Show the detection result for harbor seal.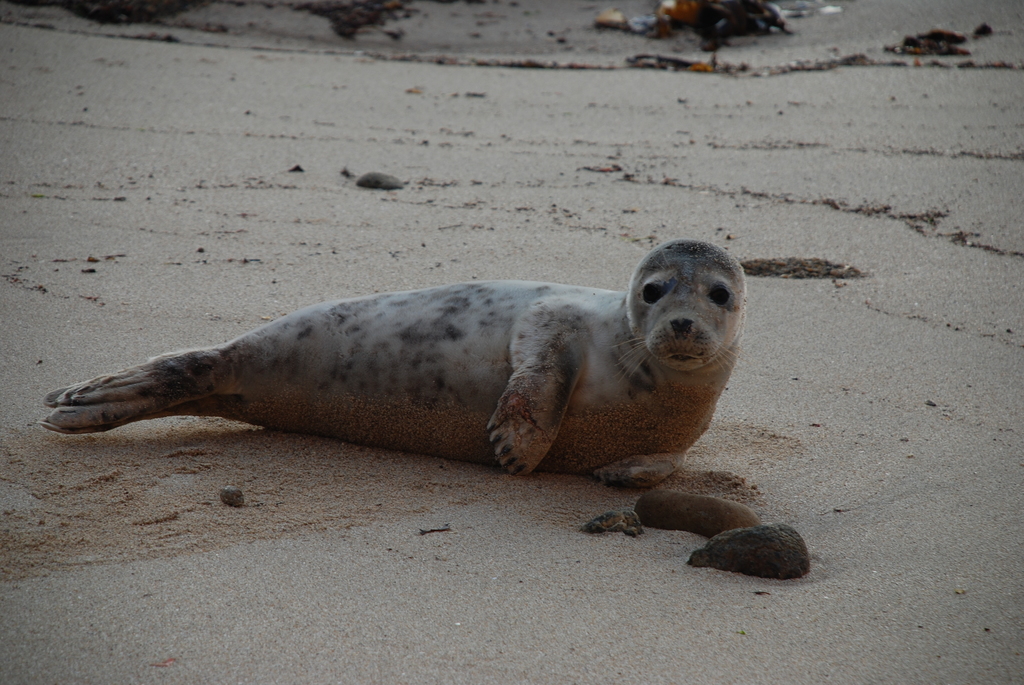
{"x1": 40, "y1": 242, "x2": 753, "y2": 489}.
